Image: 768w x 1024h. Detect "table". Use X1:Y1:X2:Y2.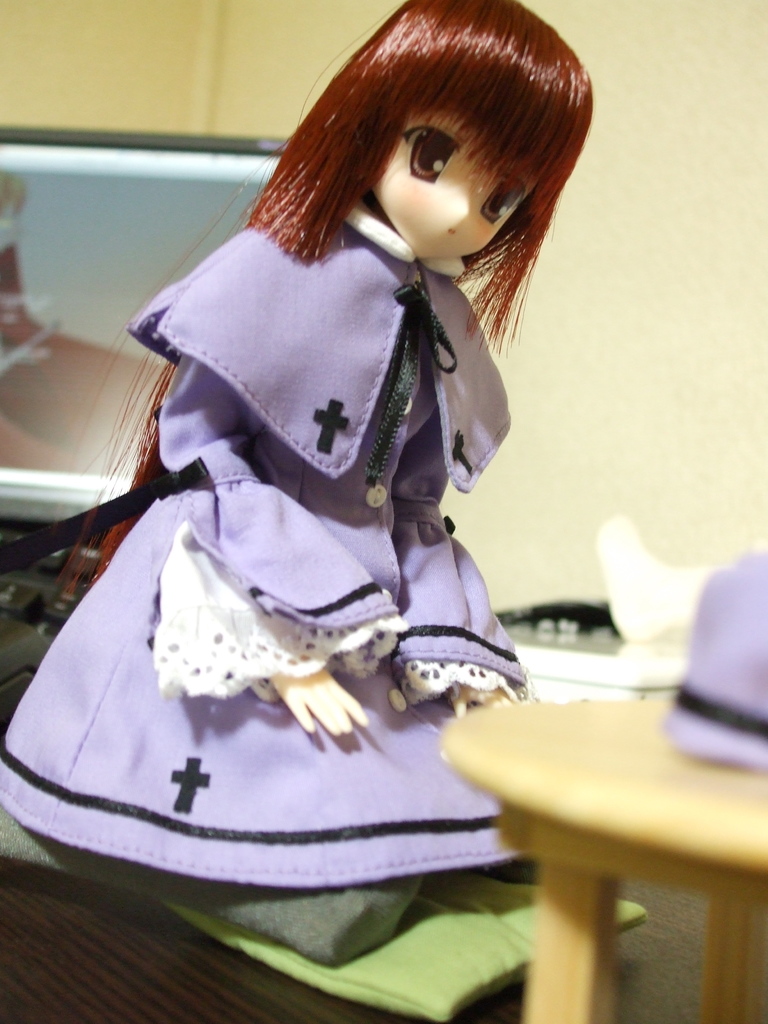
412:632:752:1011.
